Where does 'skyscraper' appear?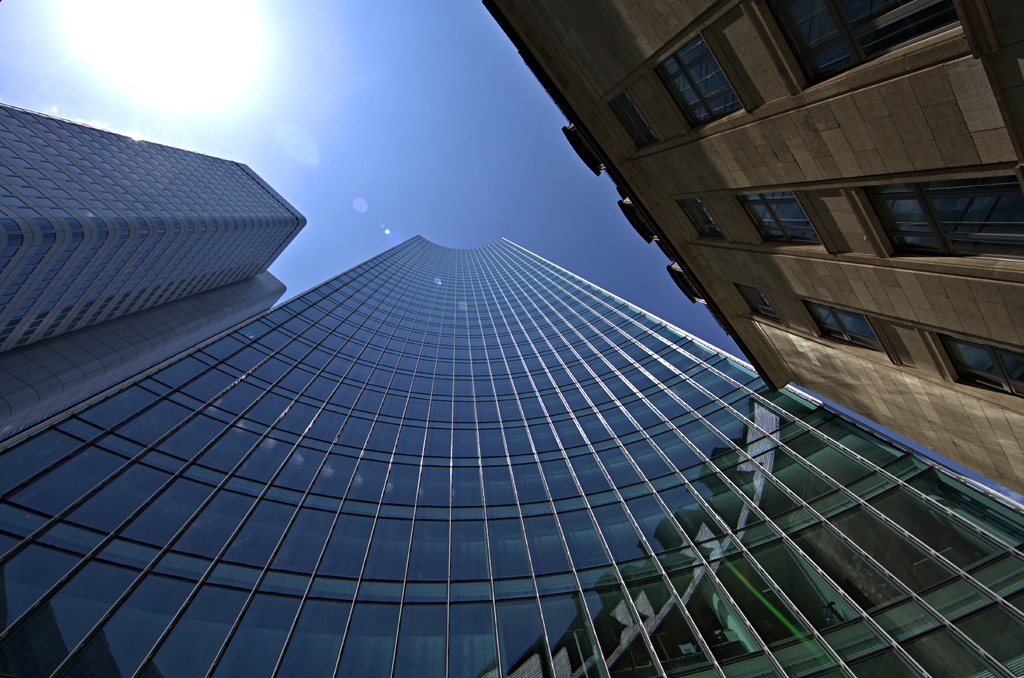
Appears at [left=0, top=225, right=1023, bottom=677].
